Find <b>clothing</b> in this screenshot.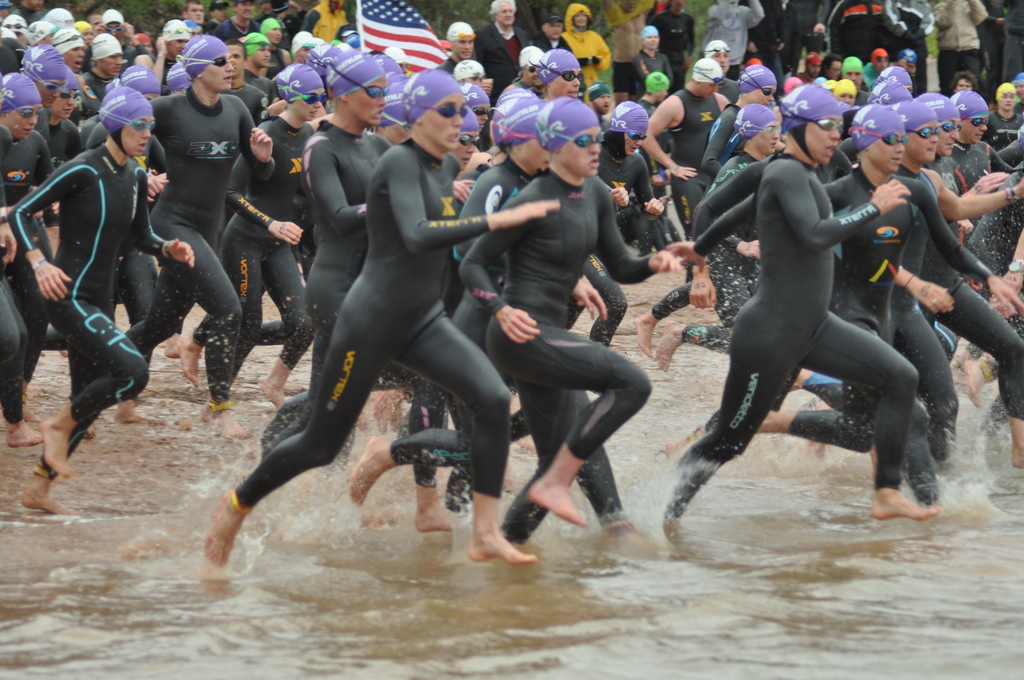
The bounding box for <b>clothing</b> is [x1=91, y1=28, x2=130, y2=59].
